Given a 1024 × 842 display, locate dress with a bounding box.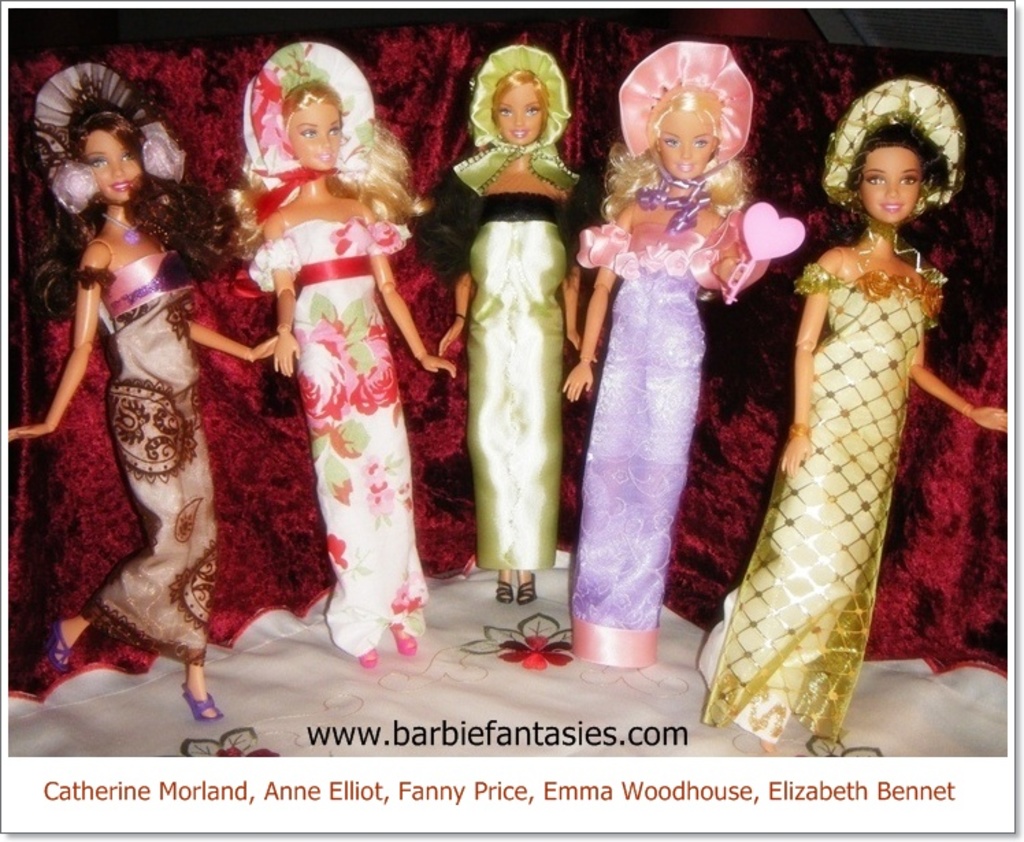
Located: BBox(244, 214, 431, 656).
